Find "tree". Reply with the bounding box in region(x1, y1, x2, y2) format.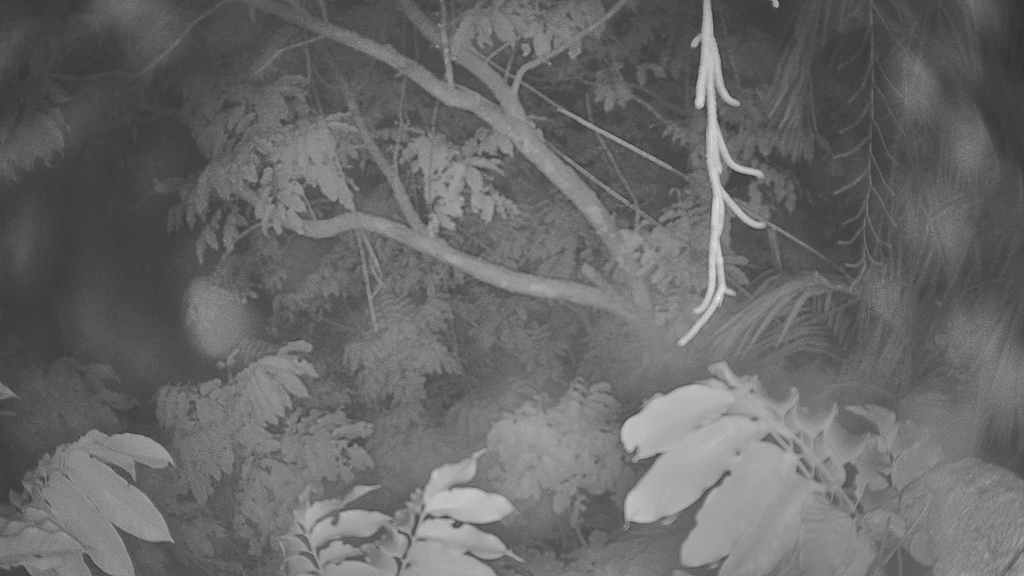
region(0, 0, 1023, 575).
